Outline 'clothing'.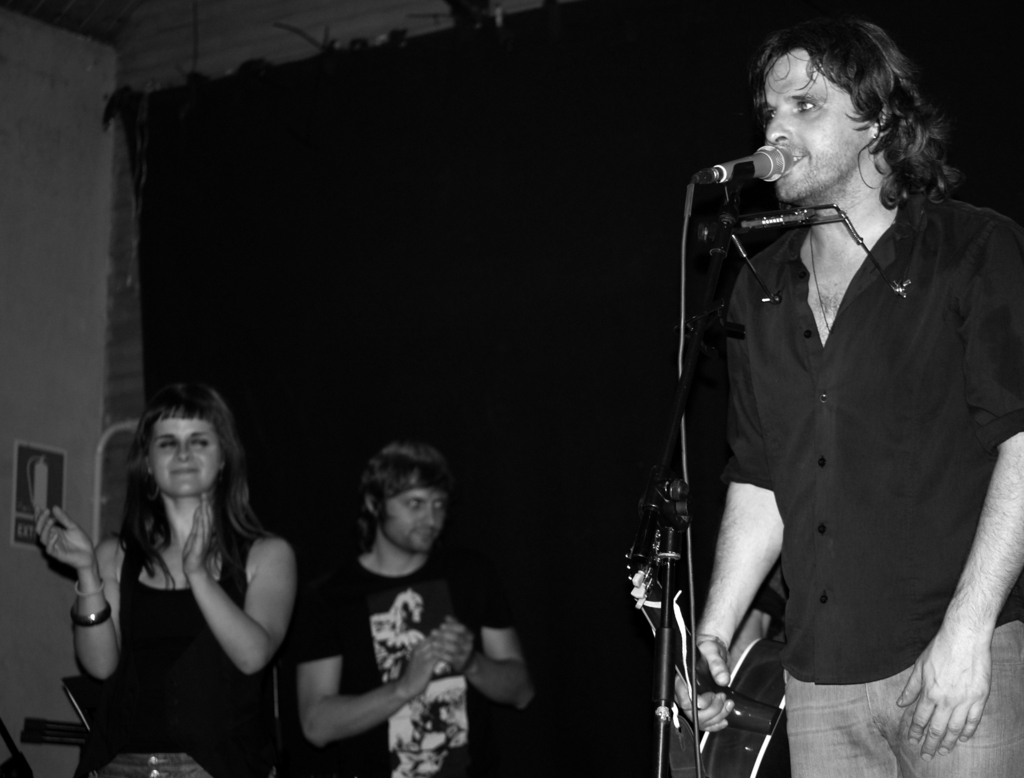
Outline: [x1=290, y1=555, x2=519, y2=777].
